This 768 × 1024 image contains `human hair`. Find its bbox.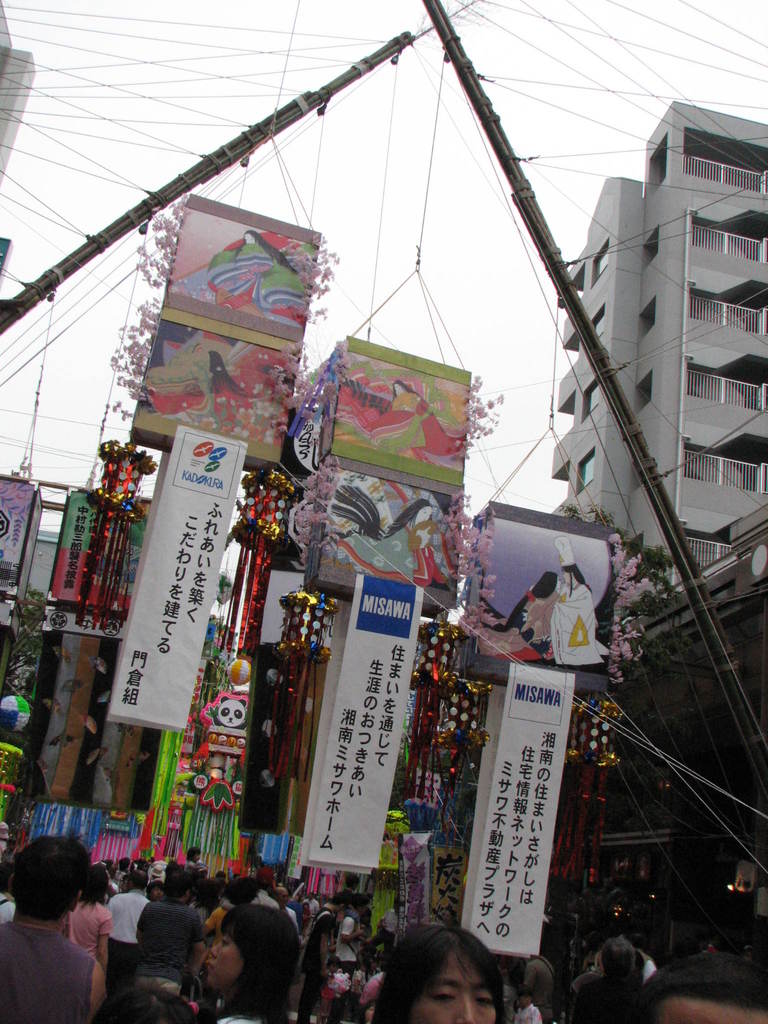
495, 576, 562, 630.
